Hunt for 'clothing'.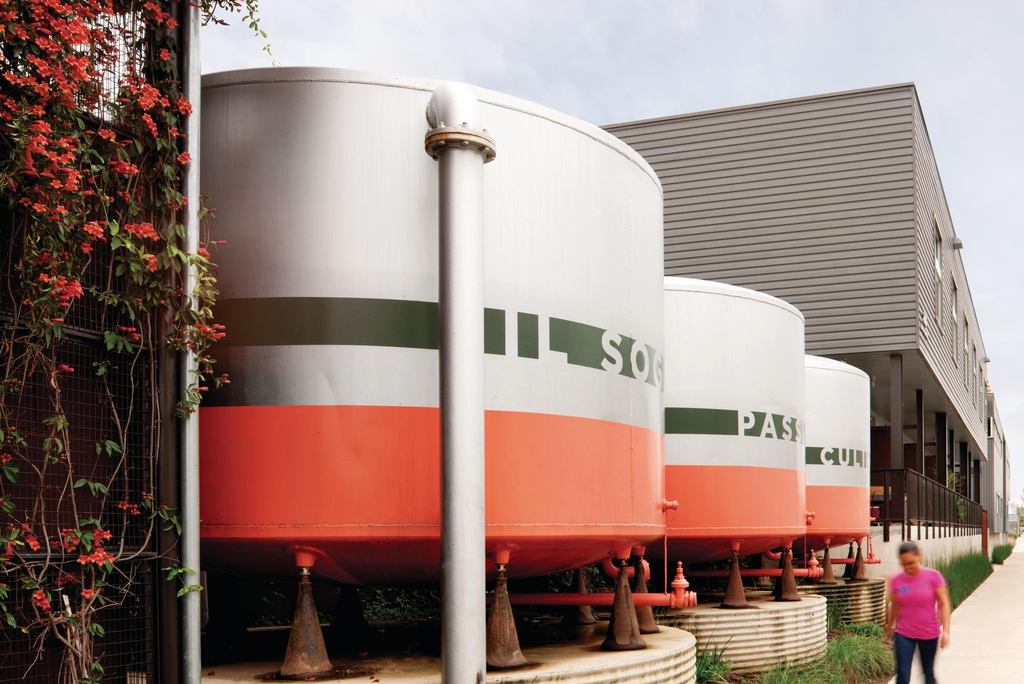
Hunted down at 892 564 957 671.
